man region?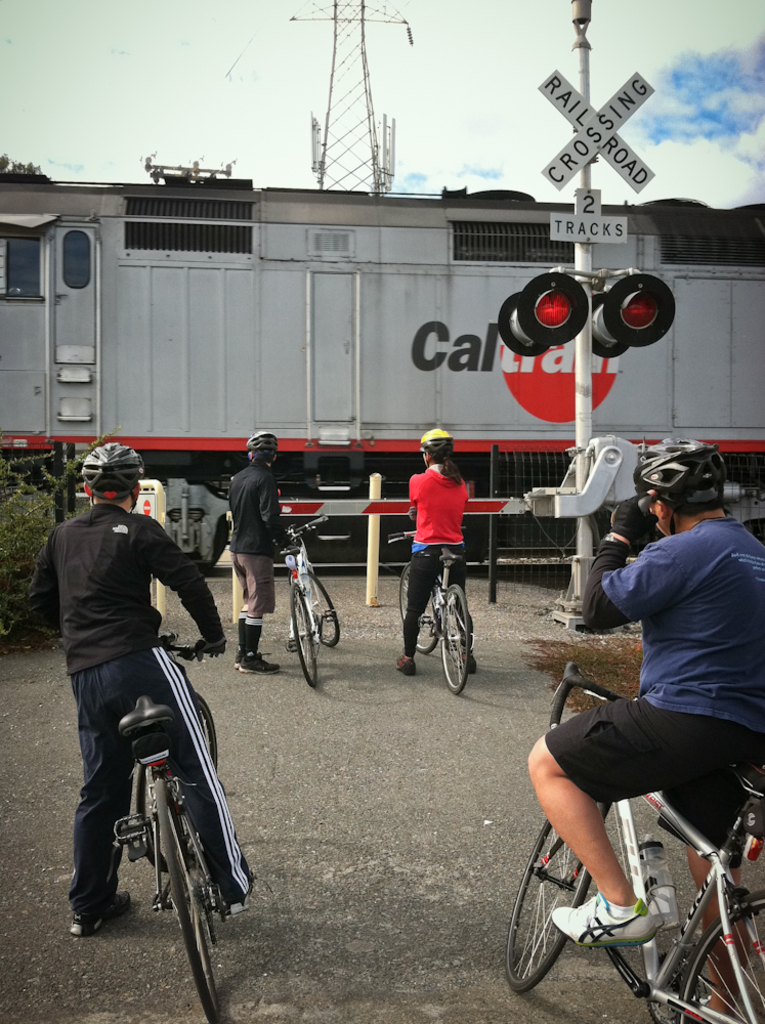
box(42, 442, 223, 879)
